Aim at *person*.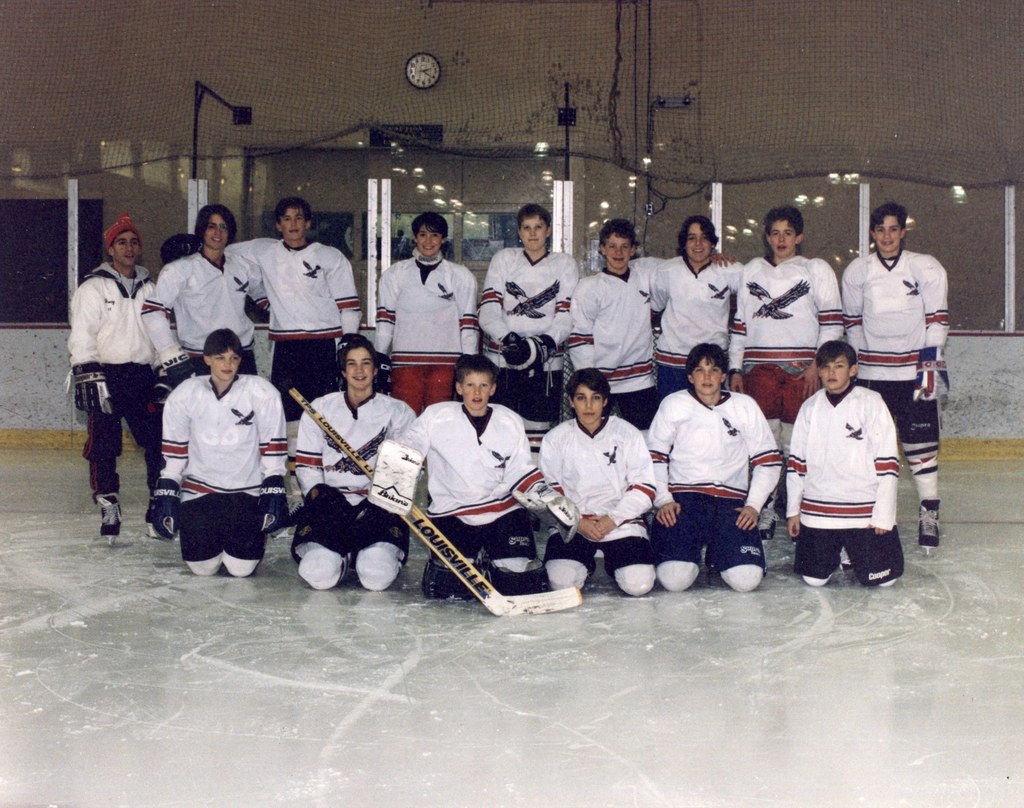
Aimed at left=481, top=211, right=602, bottom=398.
